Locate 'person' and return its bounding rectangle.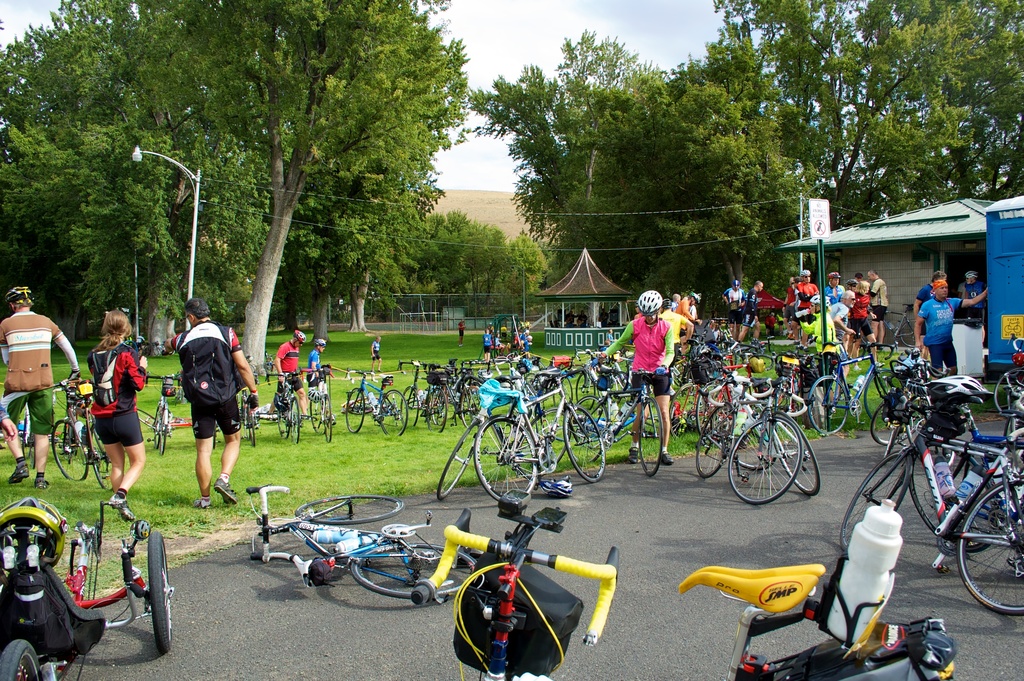
left=89, top=302, right=150, bottom=521.
